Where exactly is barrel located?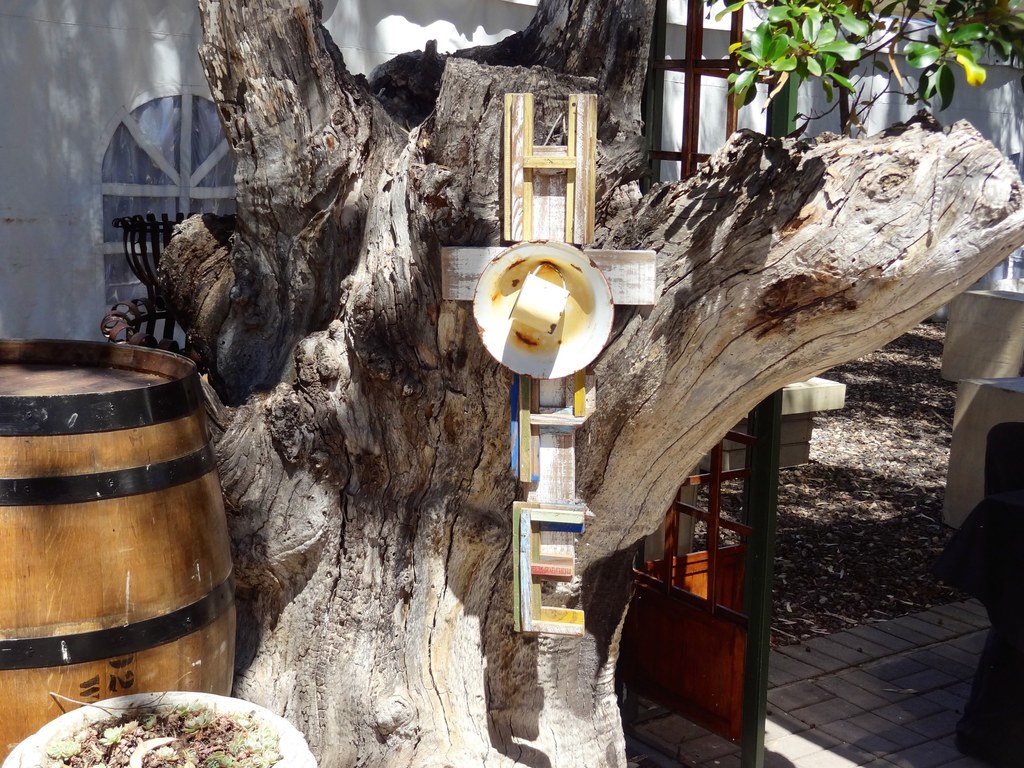
Its bounding box is box(0, 336, 246, 762).
